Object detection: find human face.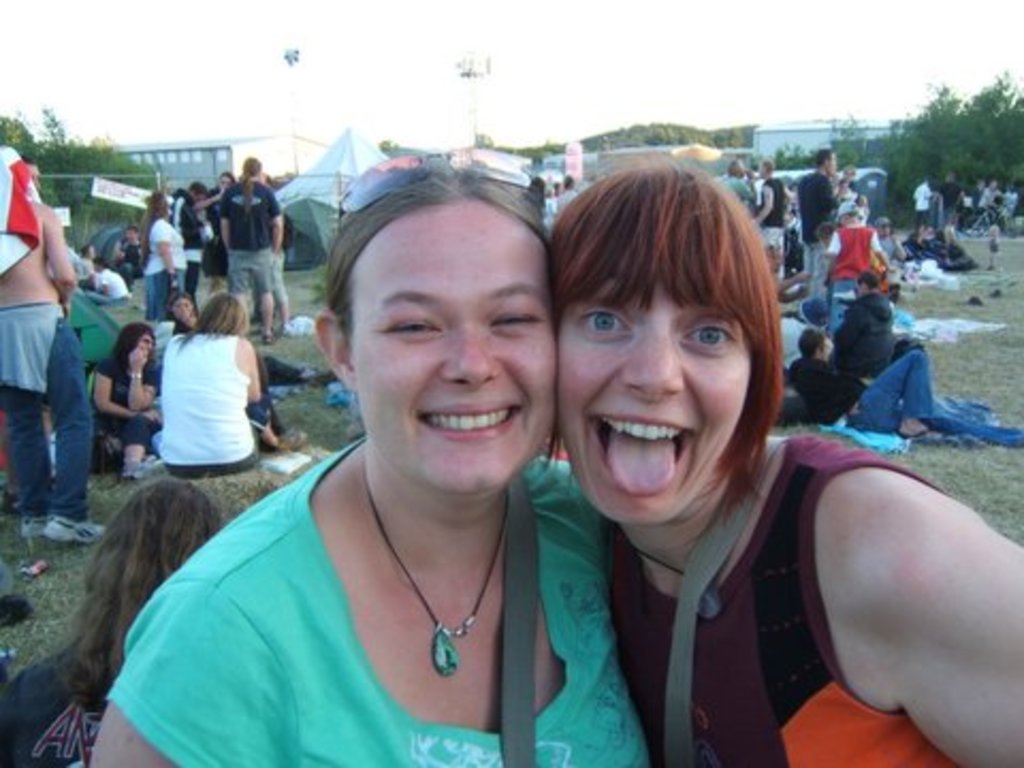
(561,260,747,538).
